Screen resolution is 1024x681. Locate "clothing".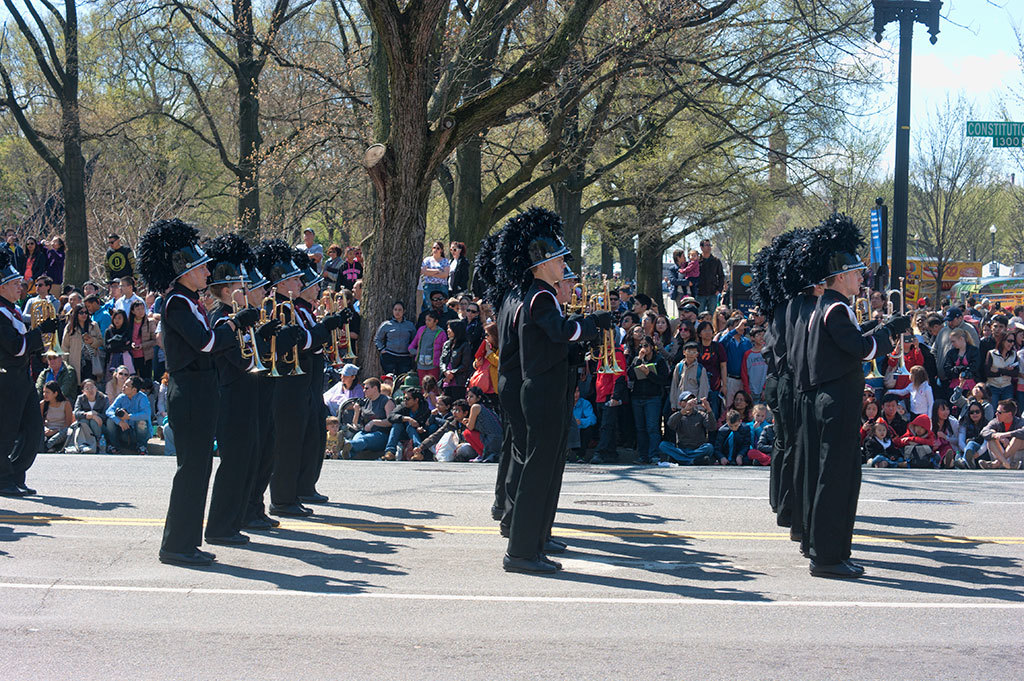
box(0, 240, 1023, 558).
